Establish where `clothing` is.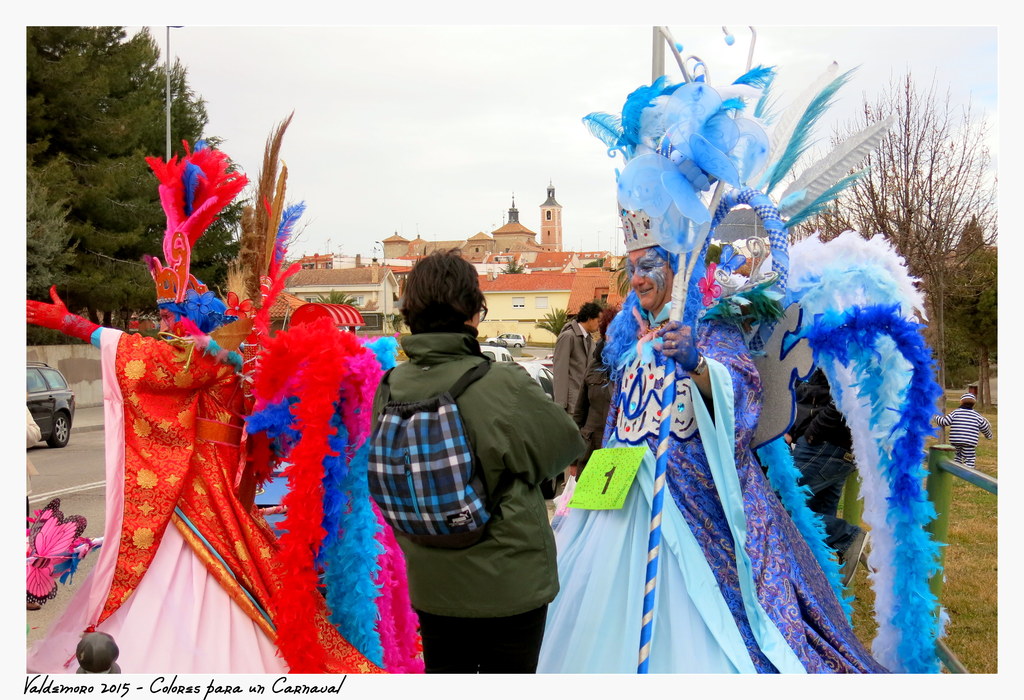
Established at 534:284:881:680.
